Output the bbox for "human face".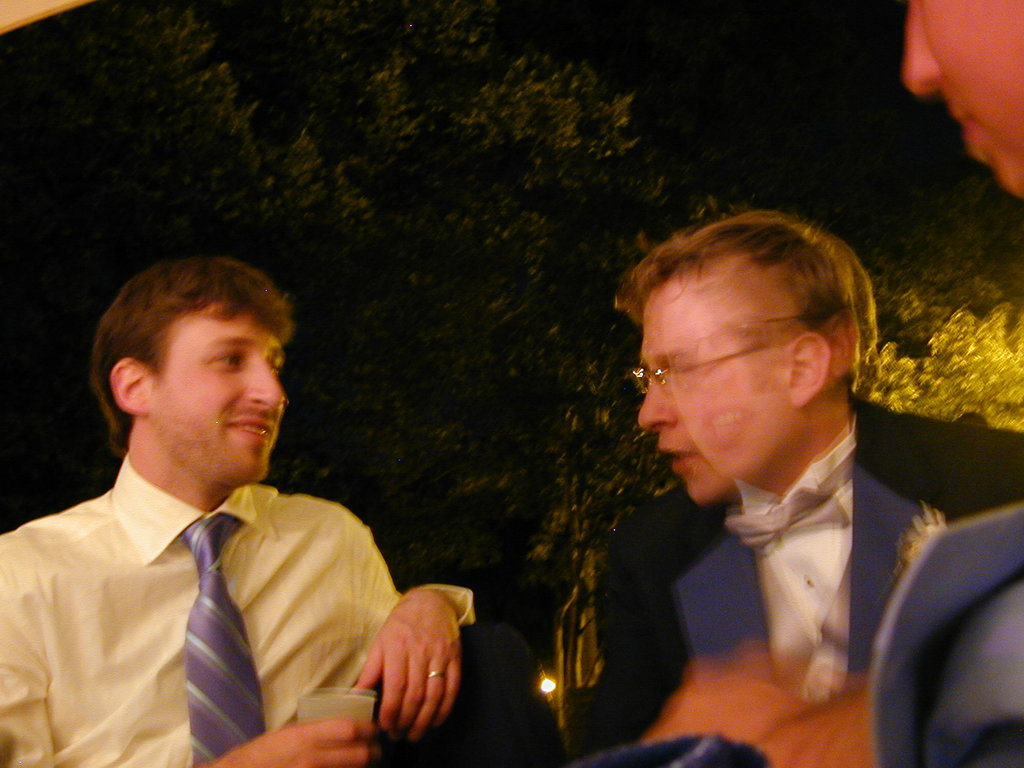
[left=138, top=315, right=292, bottom=506].
